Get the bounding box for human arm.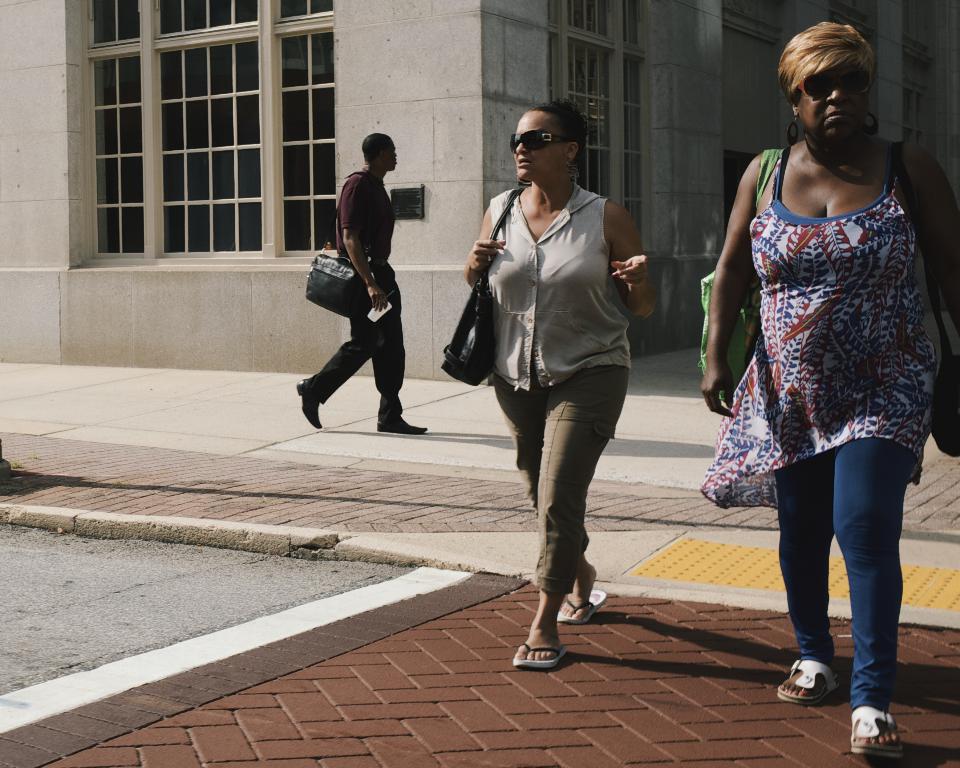
locate(700, 174, 755, 417).
